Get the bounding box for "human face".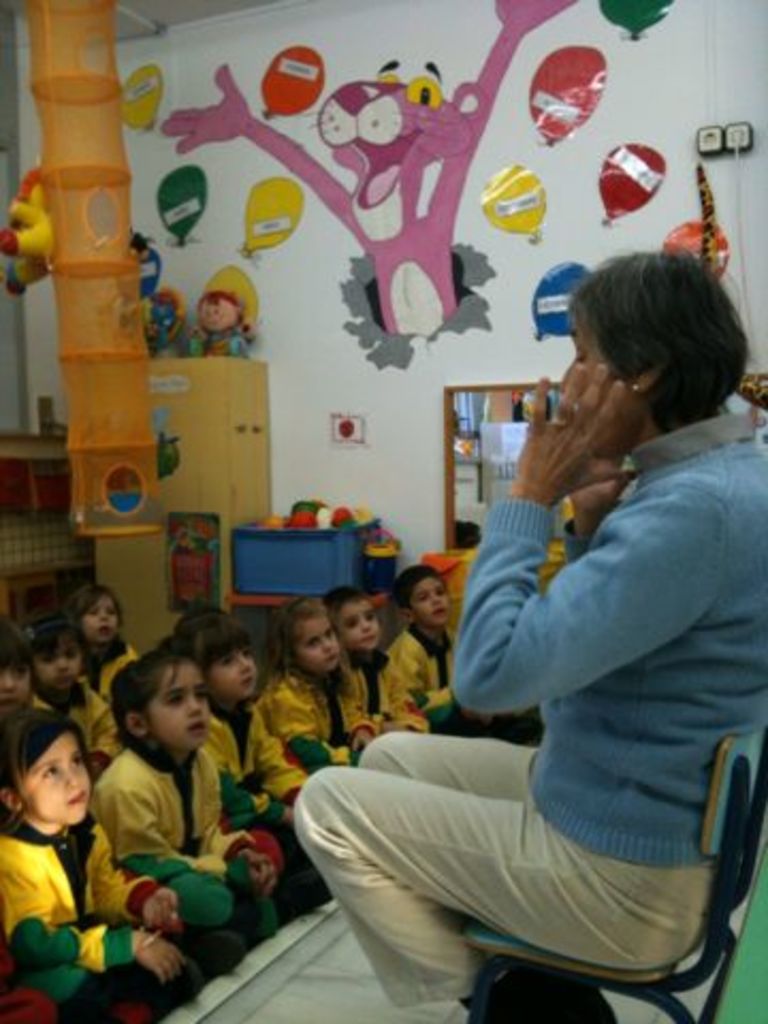
203,638,256,700.
